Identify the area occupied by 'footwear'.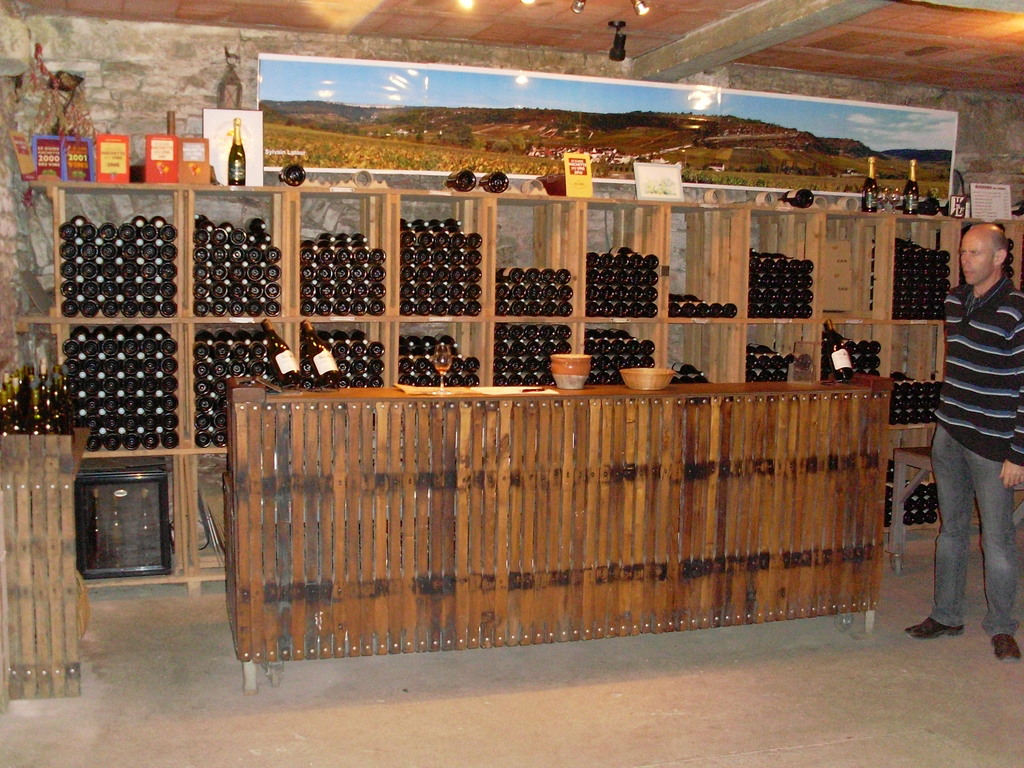
Area: 984/630/1023/664.
